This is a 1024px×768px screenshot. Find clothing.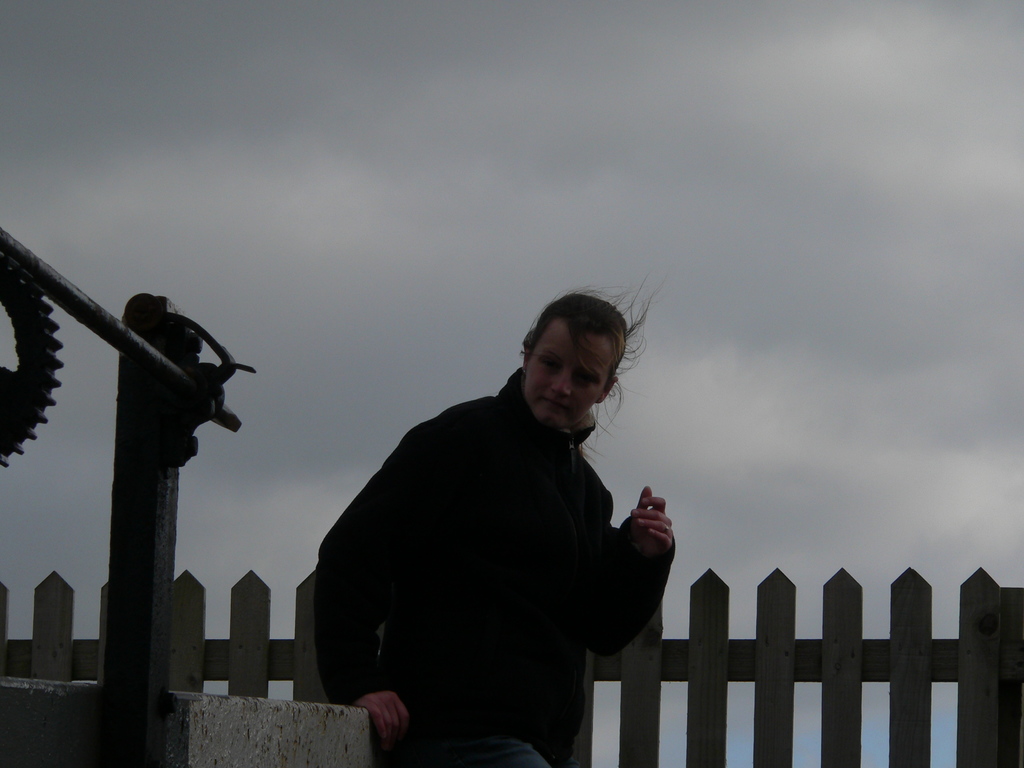
Bounding box: [330, 353, 688, 739].
